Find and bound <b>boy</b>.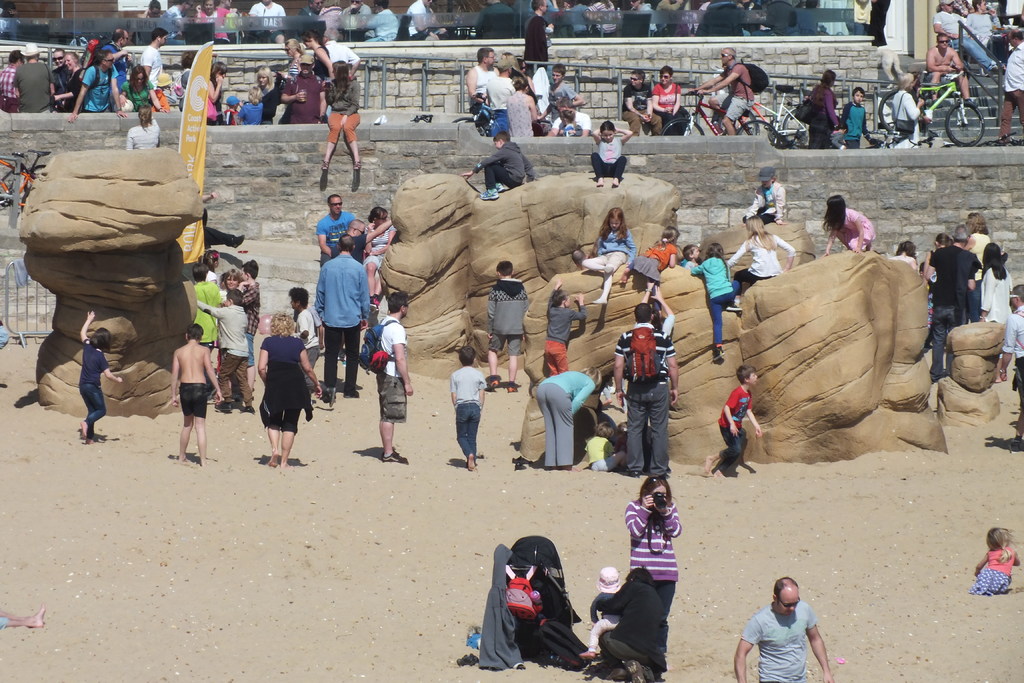
Bound: left=961, top=1, right=1003, bottom=58.
